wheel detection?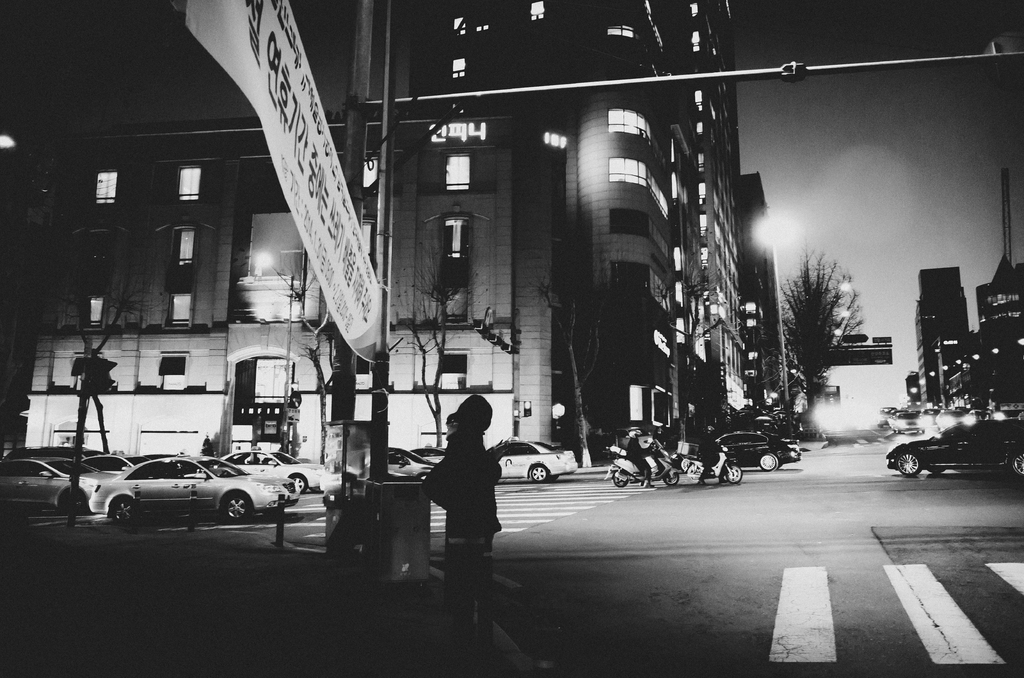
930/464/945/474
